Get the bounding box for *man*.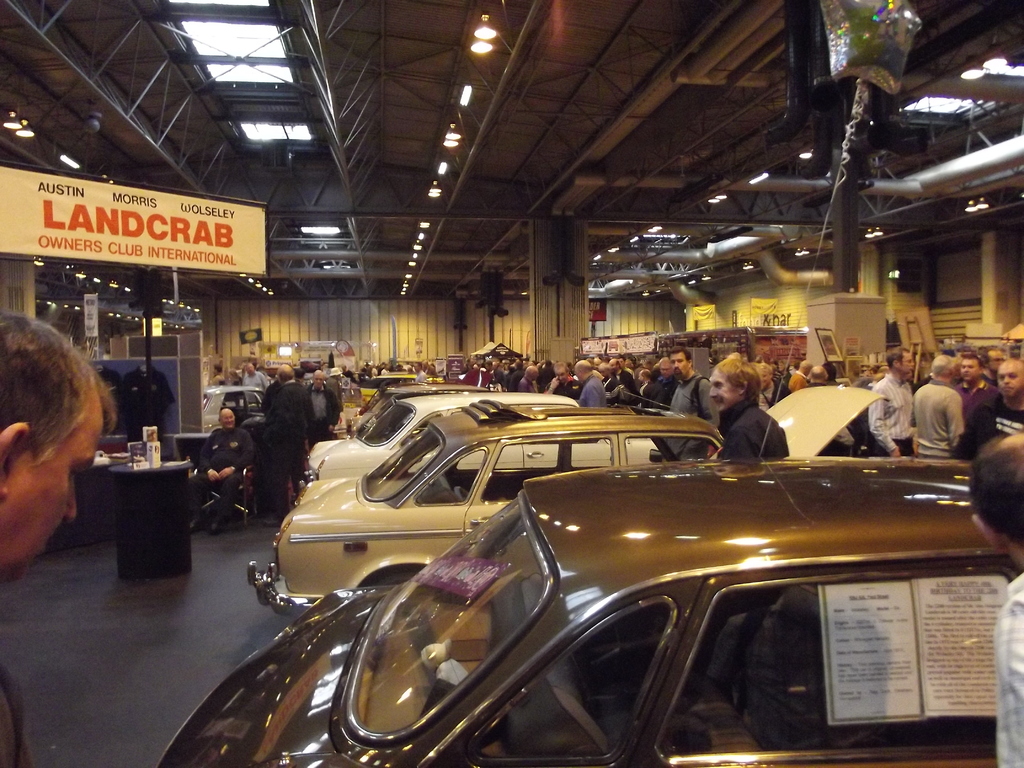
(x1=956, y1=355, x2=996, y2=462).
